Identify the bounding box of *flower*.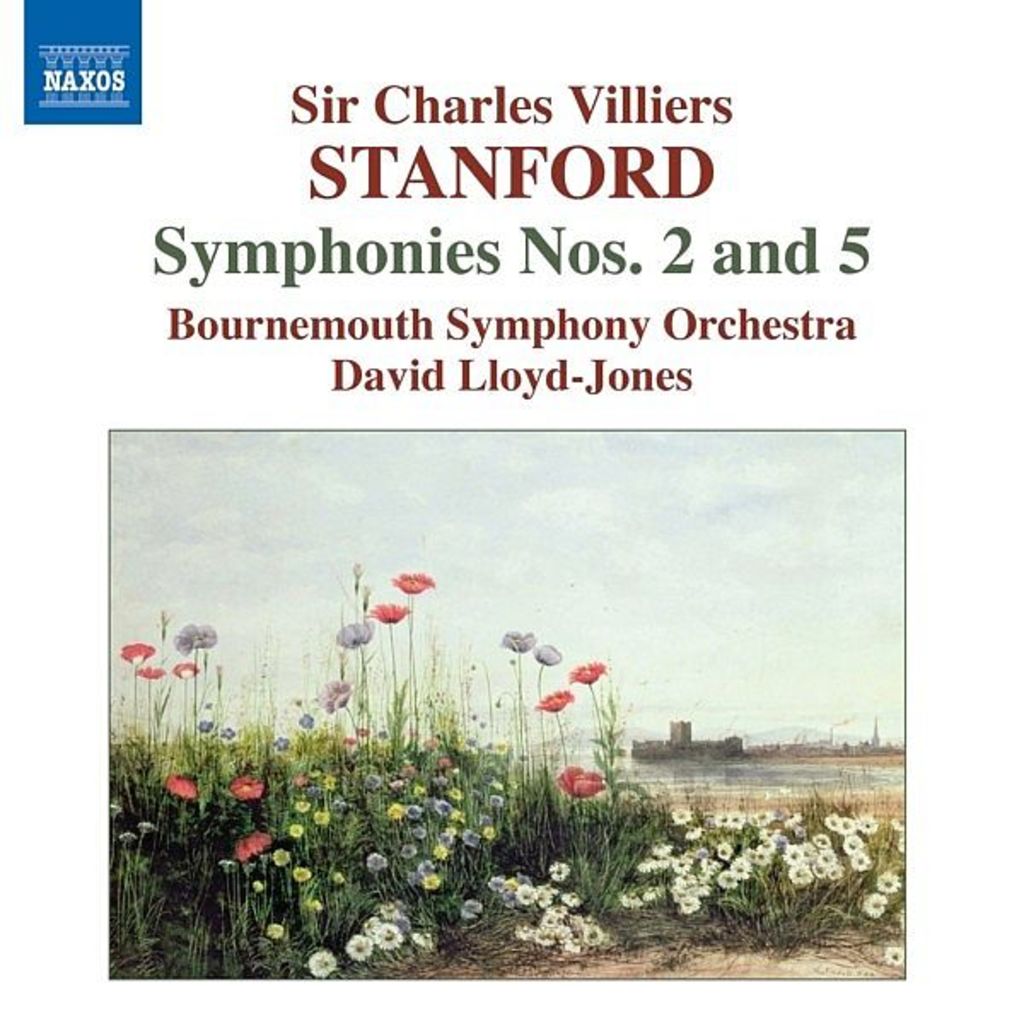
(461,829,480,848).
